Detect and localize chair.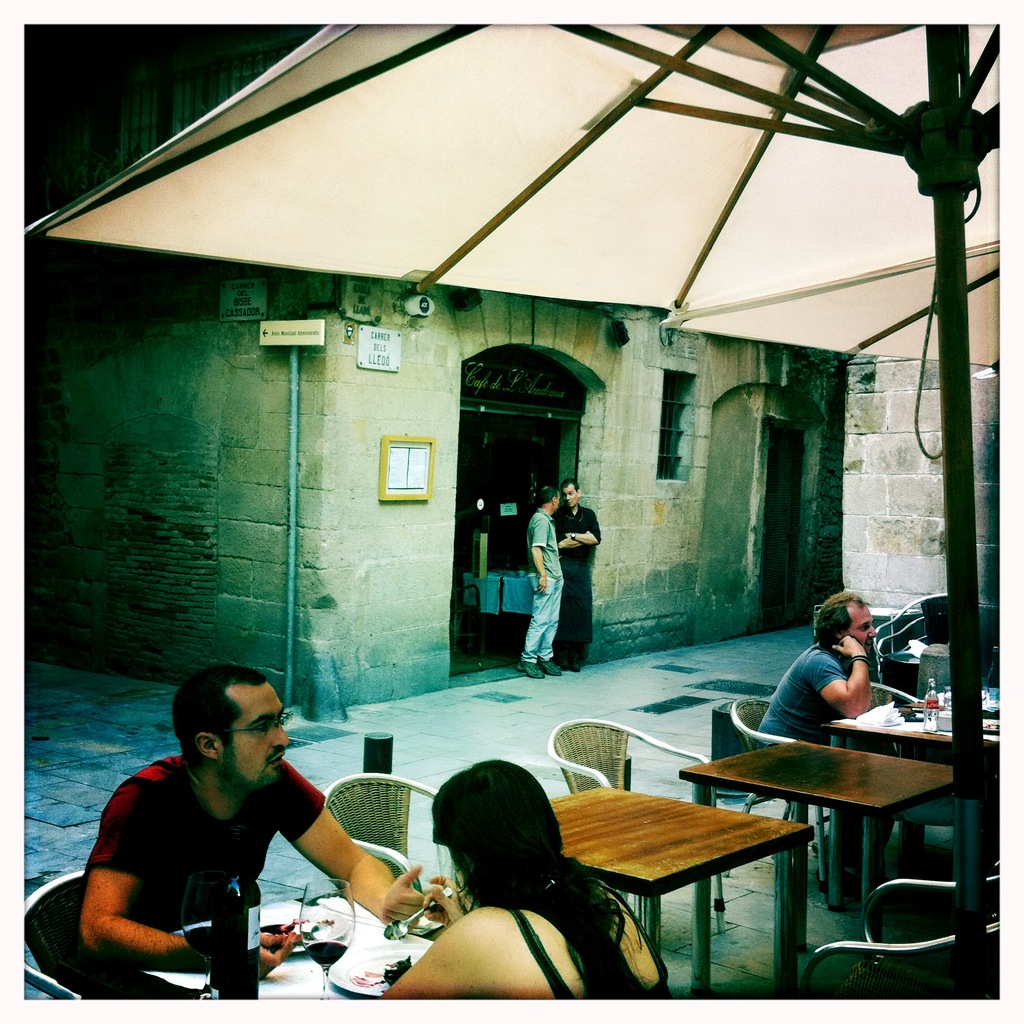
Localized at 25:867:137:1001.
